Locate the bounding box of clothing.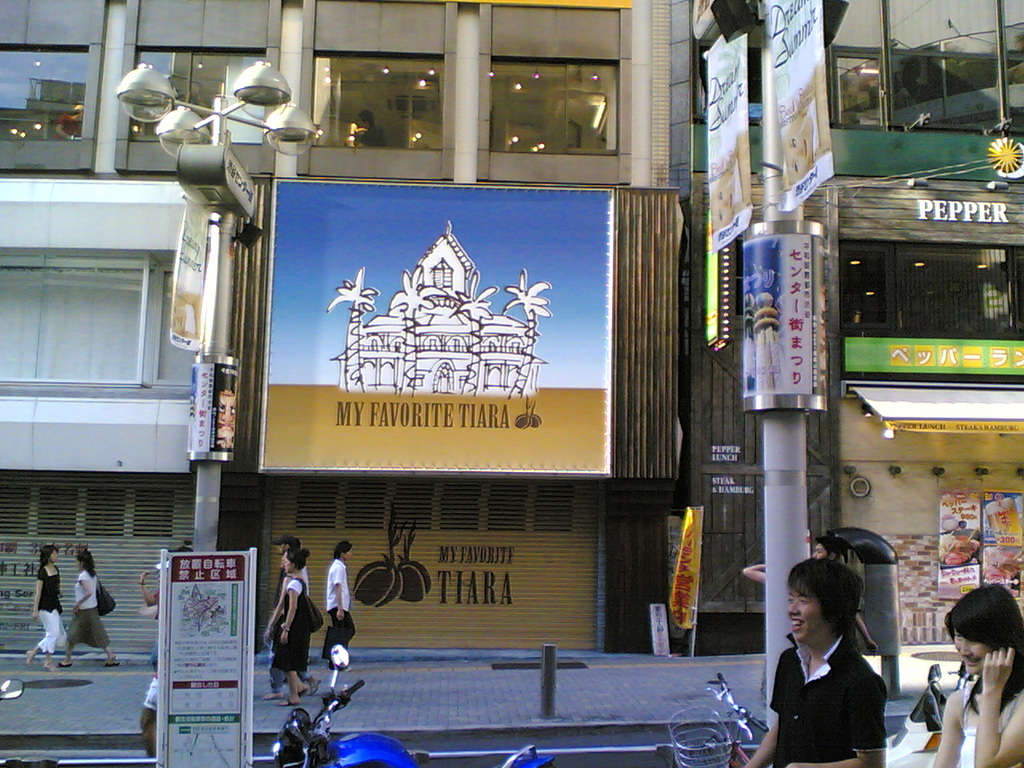
Bounding box: bbox=[30, 562, 72, 659].
